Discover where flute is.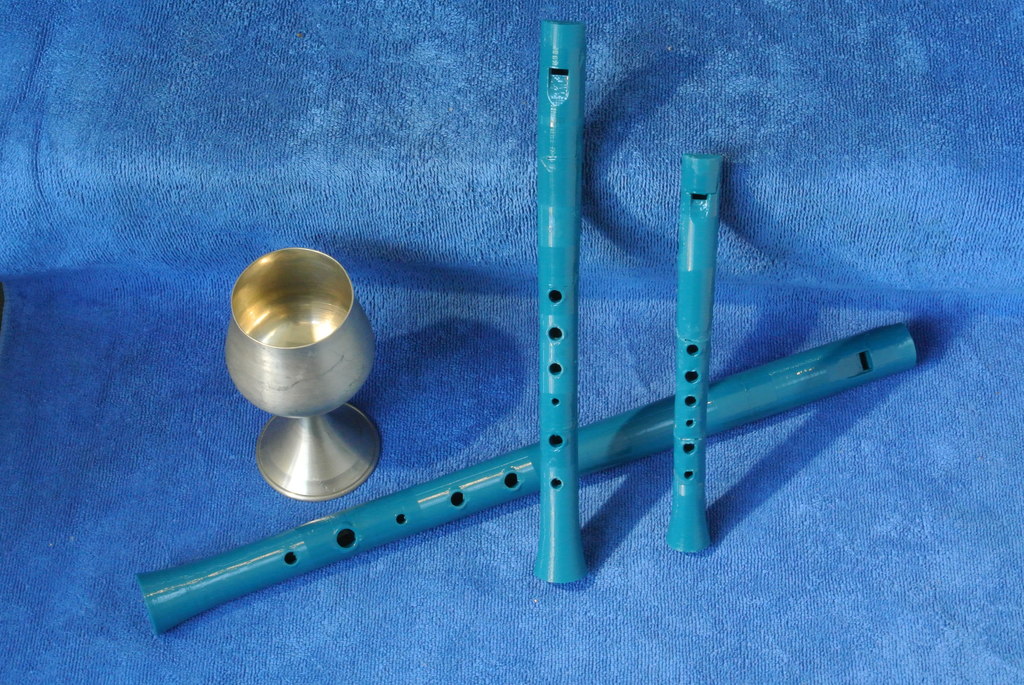
Discovered at <bbox>534, 18, 588, 586</bbox>.
